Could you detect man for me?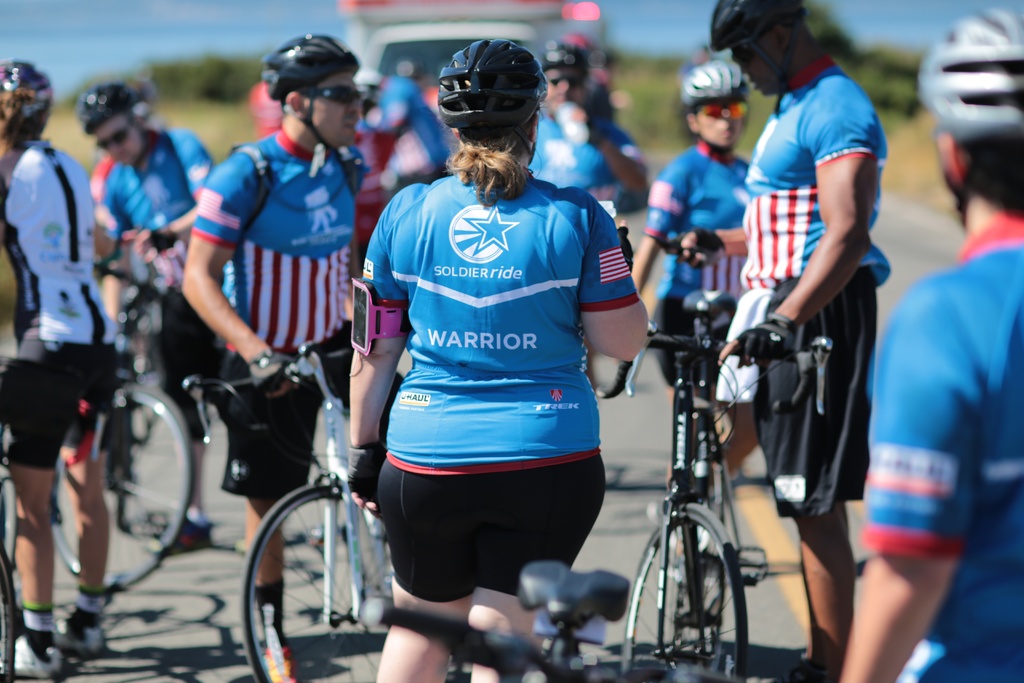
Detection result: <bbox>708, 0, 891, 682</bbox>.
